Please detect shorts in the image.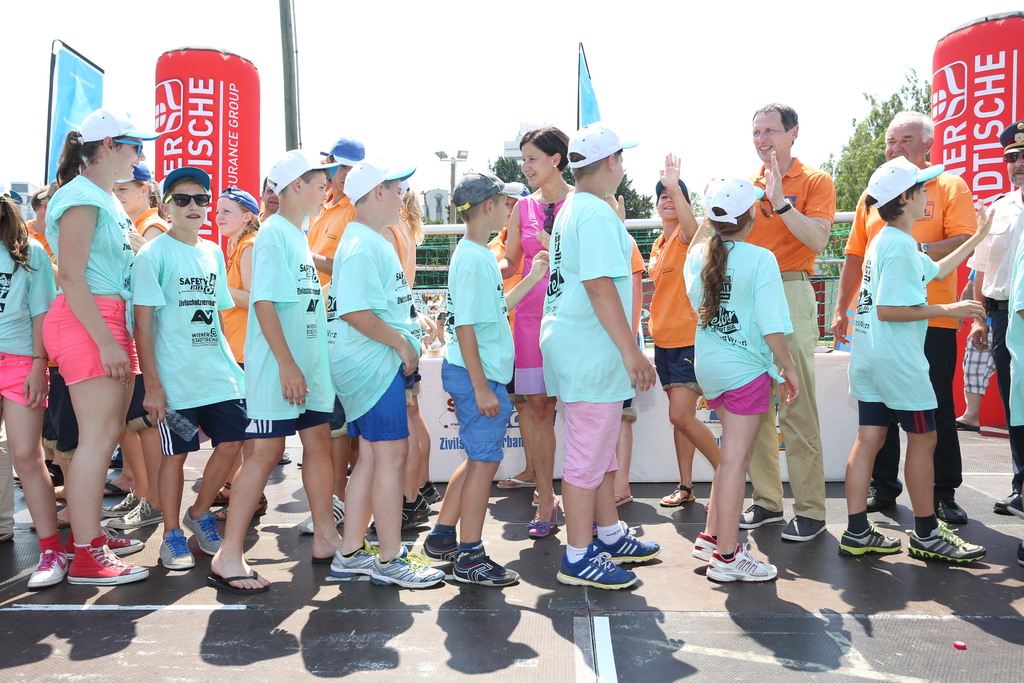
left=40, top=290, right=142, bottom=385.
